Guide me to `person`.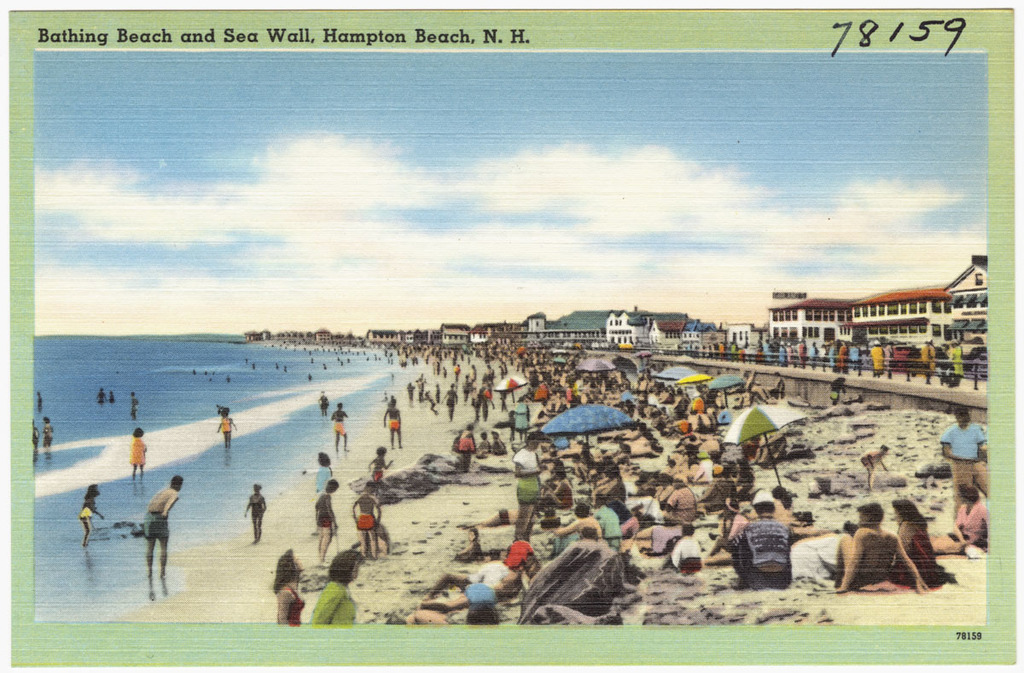
Guidance: box=[68, 477, 111, 549].
